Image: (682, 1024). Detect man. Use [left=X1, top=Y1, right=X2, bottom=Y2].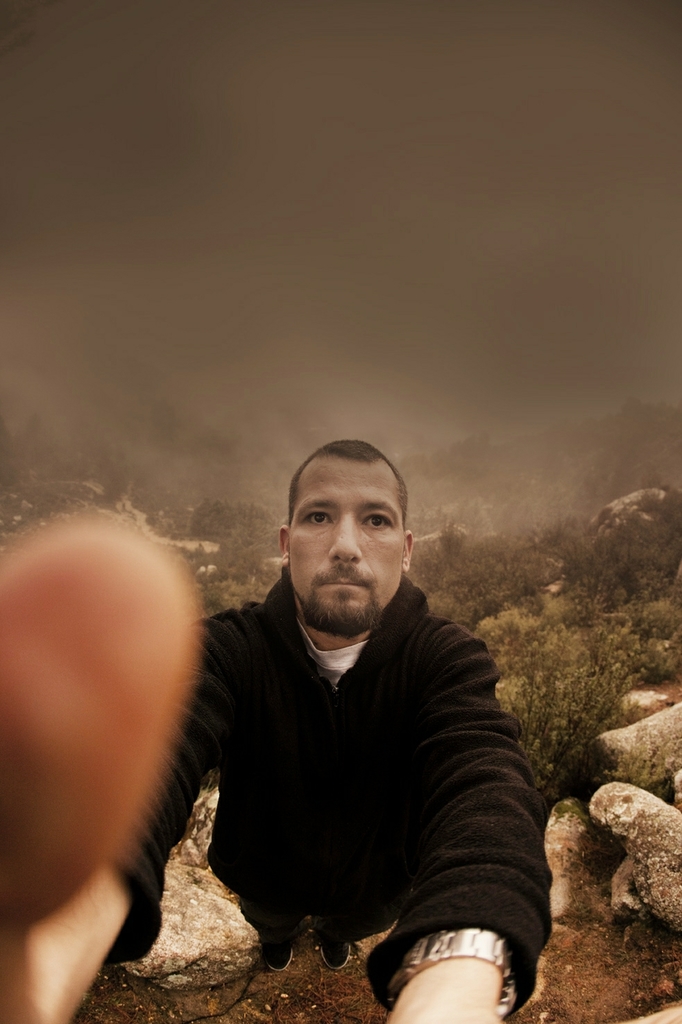
[left=148, top=437, right=561, bottom=1003].
